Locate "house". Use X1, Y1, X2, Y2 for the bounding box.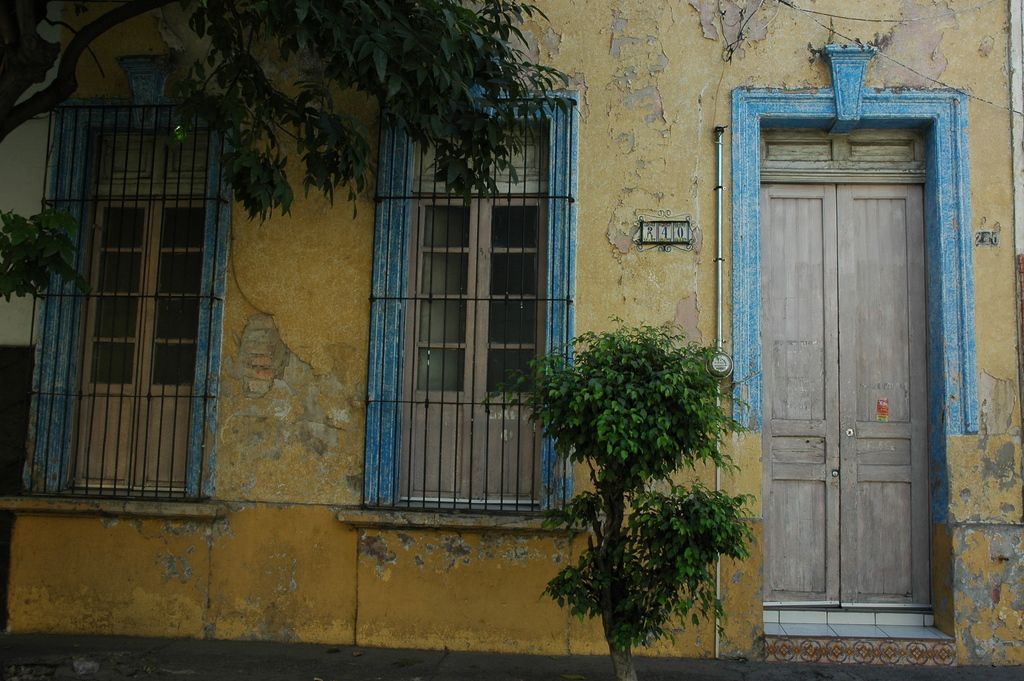
0, 0, 922, 676.
